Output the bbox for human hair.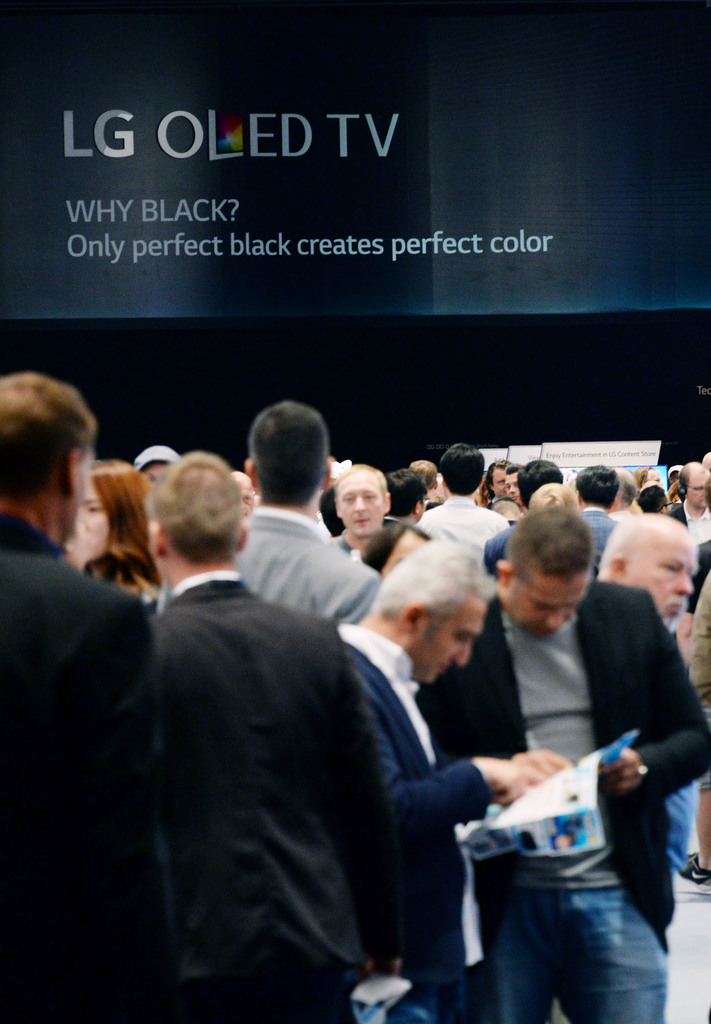
(334, 463, 388, 509).
